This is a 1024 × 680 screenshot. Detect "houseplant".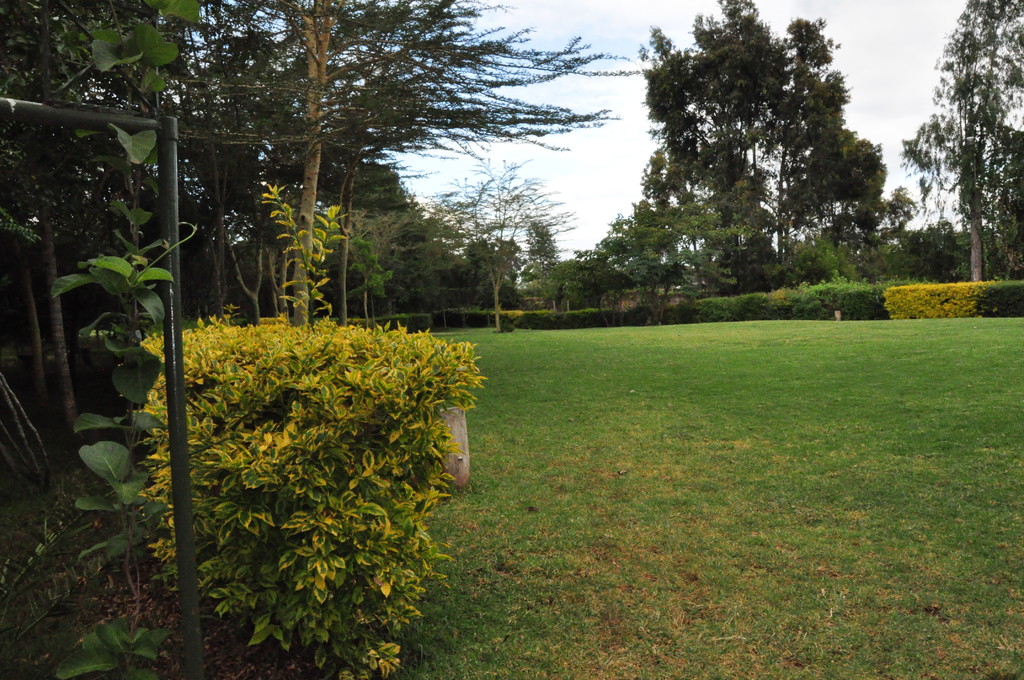
crop(325, 308, 691, 332).
